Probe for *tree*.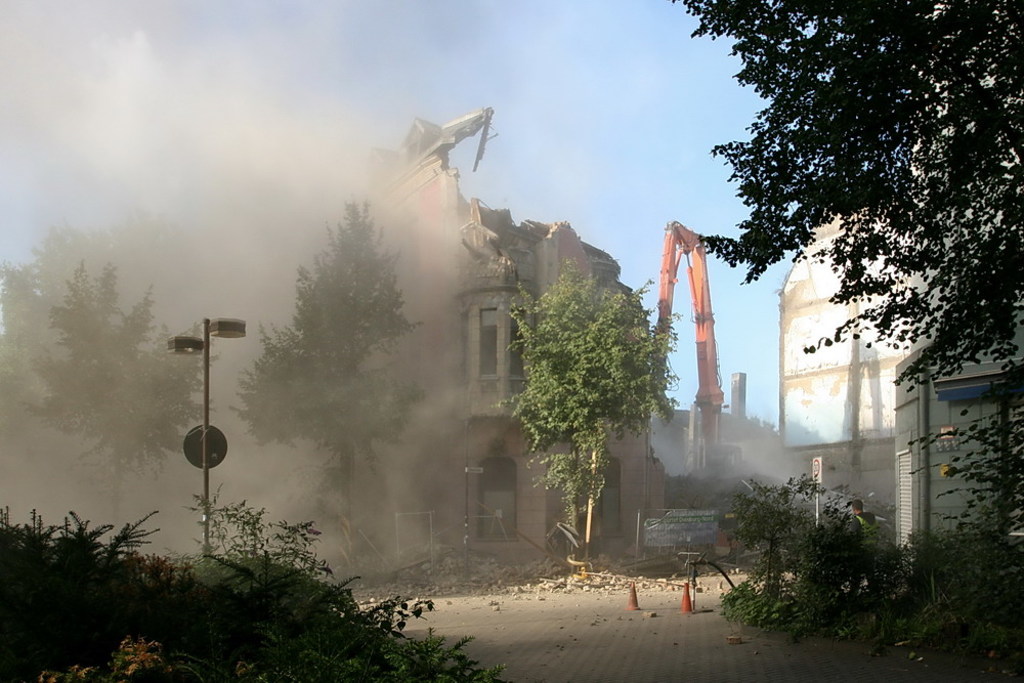
Probe result: {"x1": 20, "y1": 265, "x2": 217, "y2": 552}.
